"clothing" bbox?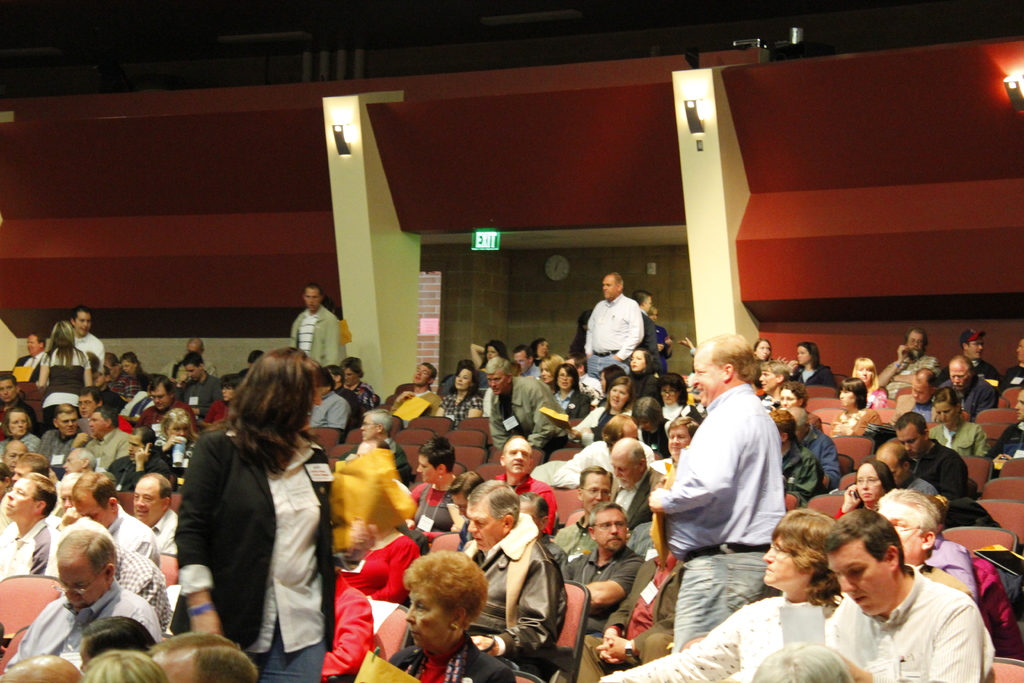
region(819, 577, 994, 682)
